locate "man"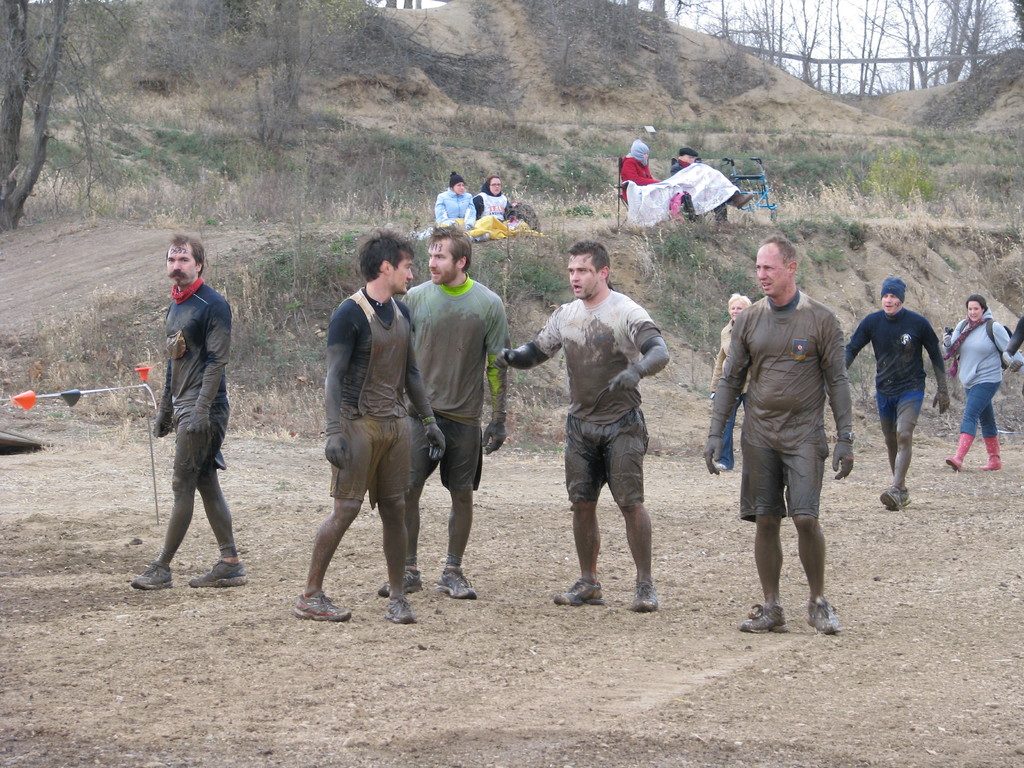
[x1=496, y1=237, x2=675, y2=610]
